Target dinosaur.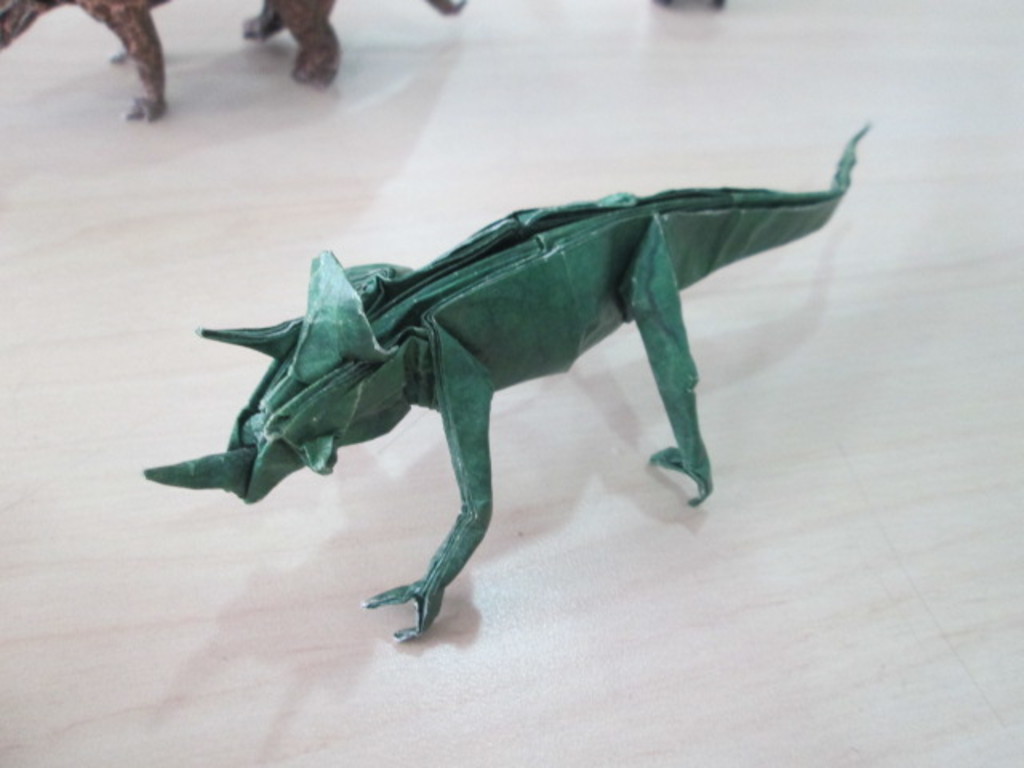
Target region: bbox=(146, 126, 870, 645).
